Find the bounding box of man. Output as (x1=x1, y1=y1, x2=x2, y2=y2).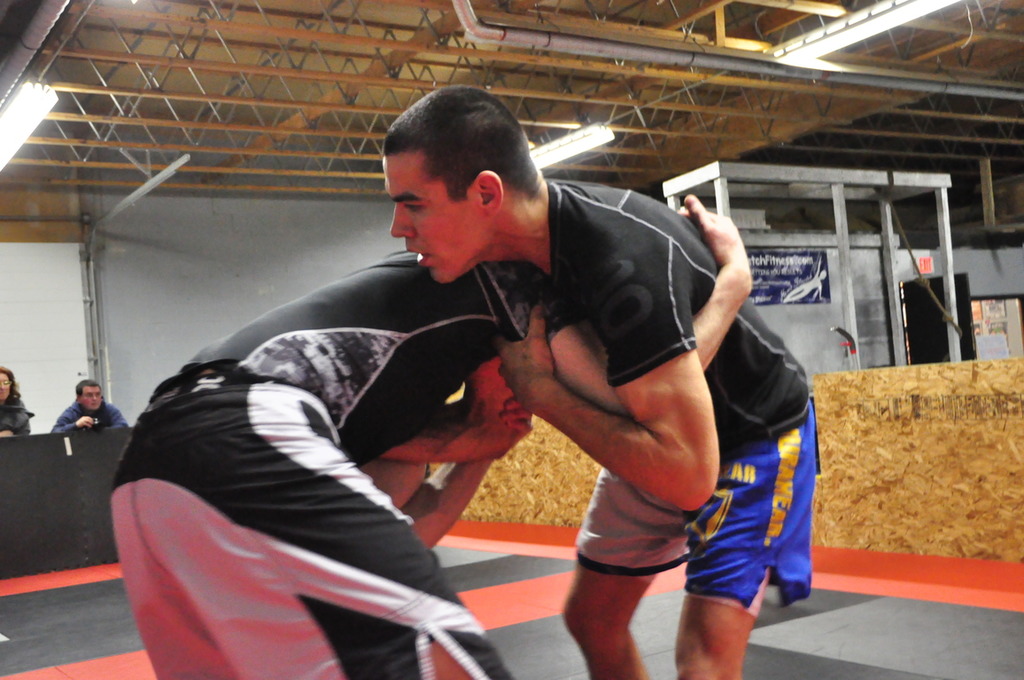
(x1=380, y1=84, x2=818, y2=679).
